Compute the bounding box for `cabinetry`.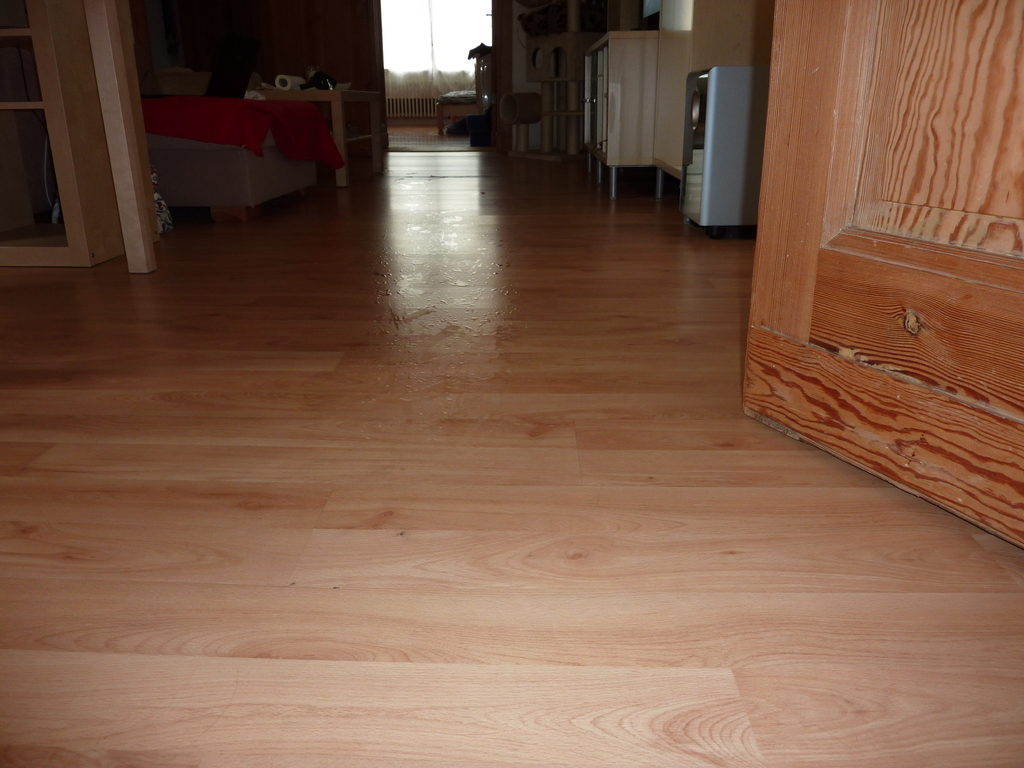
locate(587, 33, 666, 202).
